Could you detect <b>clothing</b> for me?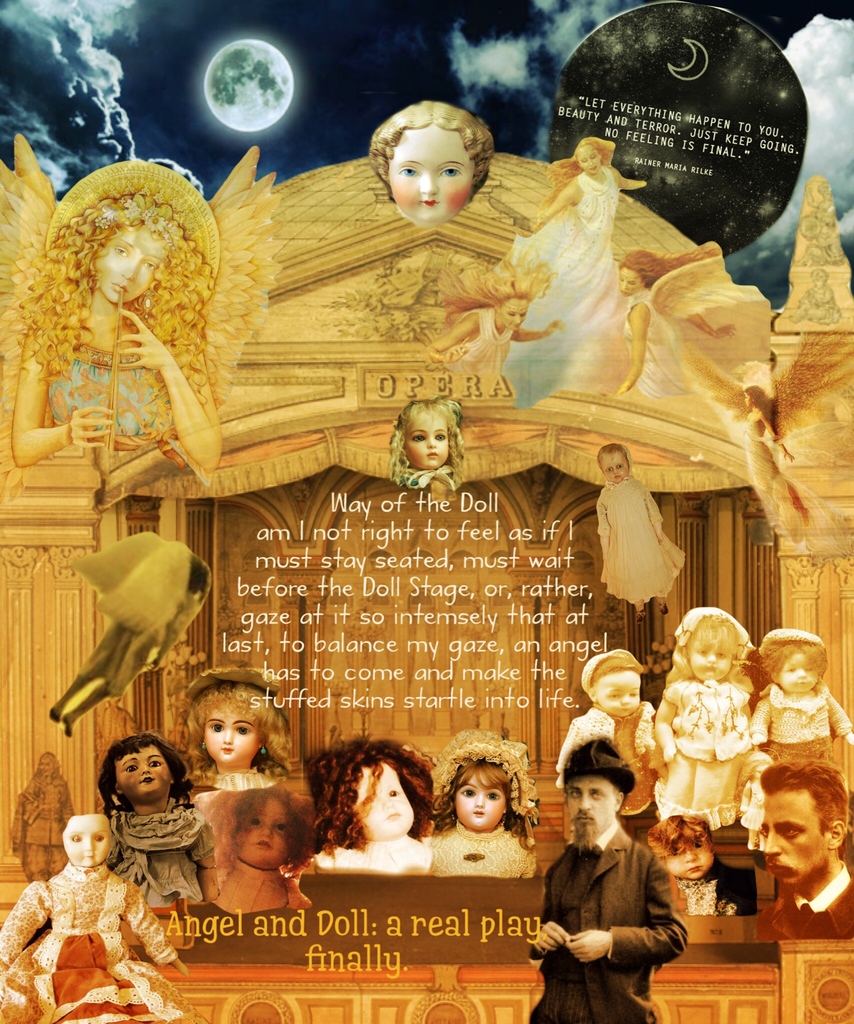
Detection result: box=[0, 858, 200, 1023].
